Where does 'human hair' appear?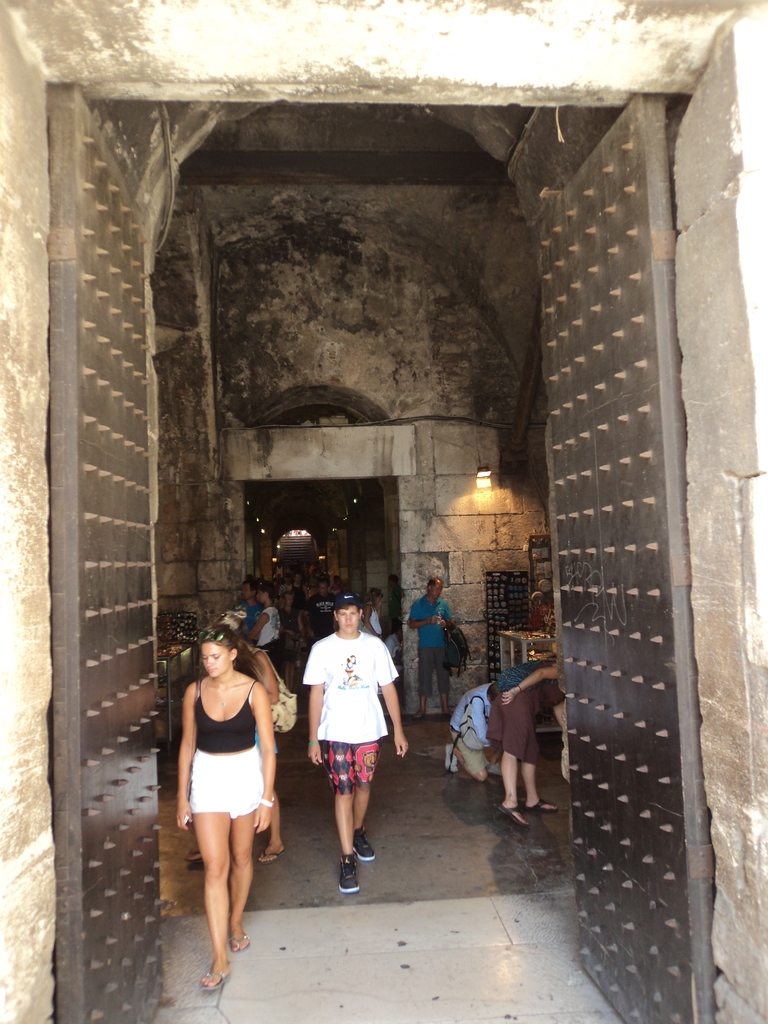
Appears at pyautogui.locateOnScreen(426, 576, 436, 588).
